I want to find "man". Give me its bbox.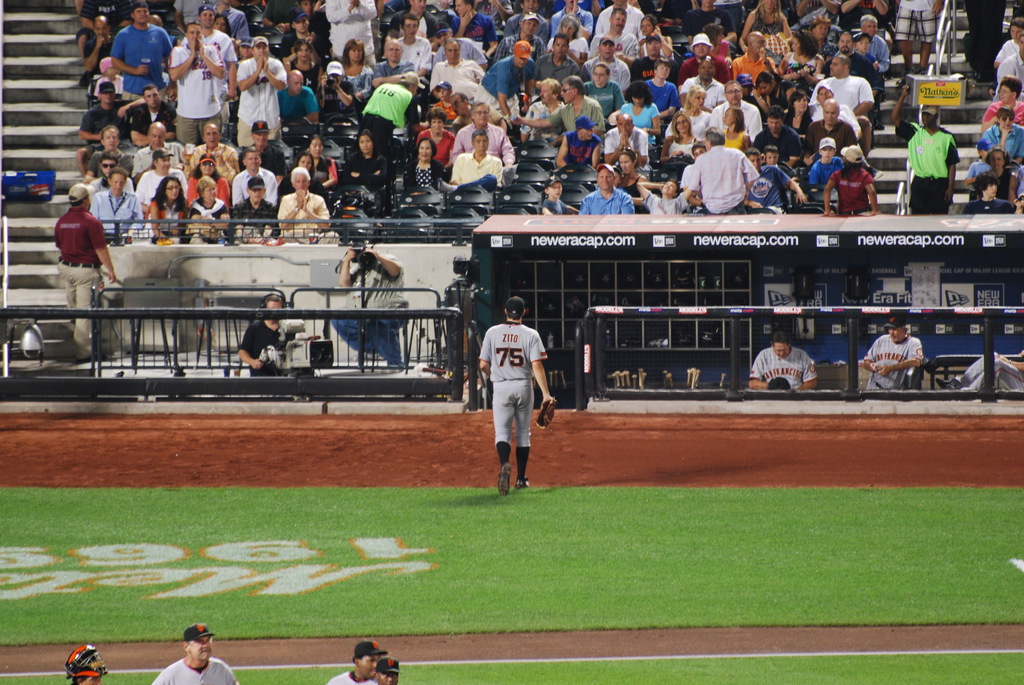
802:97:857:168.
